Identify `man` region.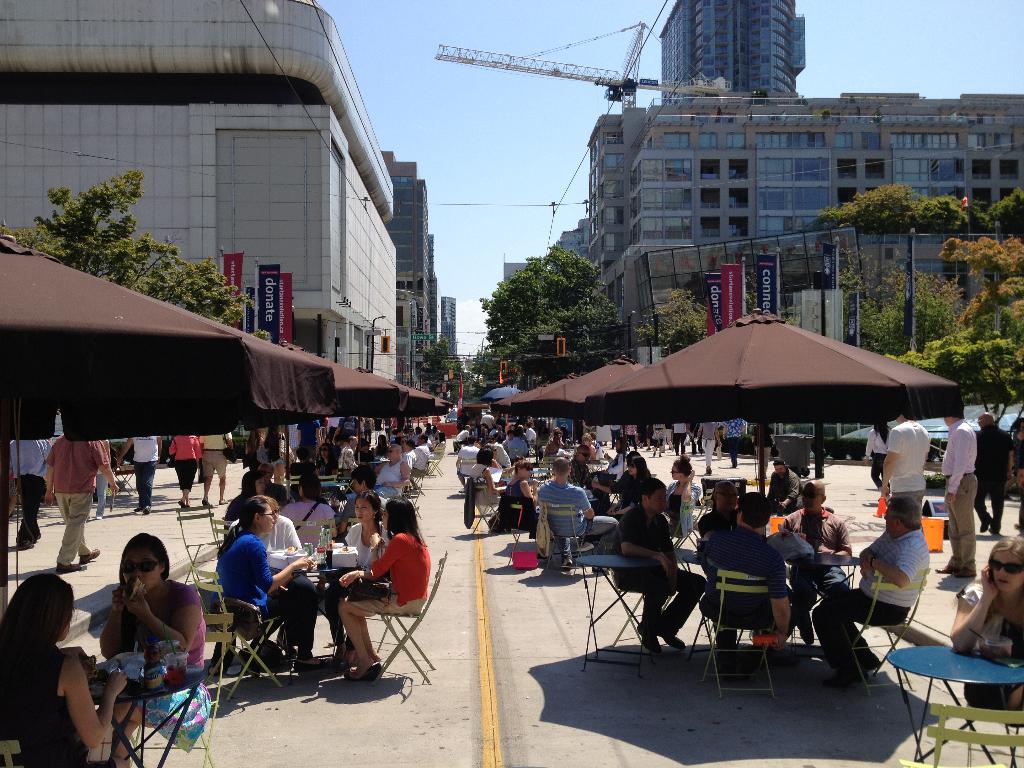
Region: 611, 476, 707, 650.
